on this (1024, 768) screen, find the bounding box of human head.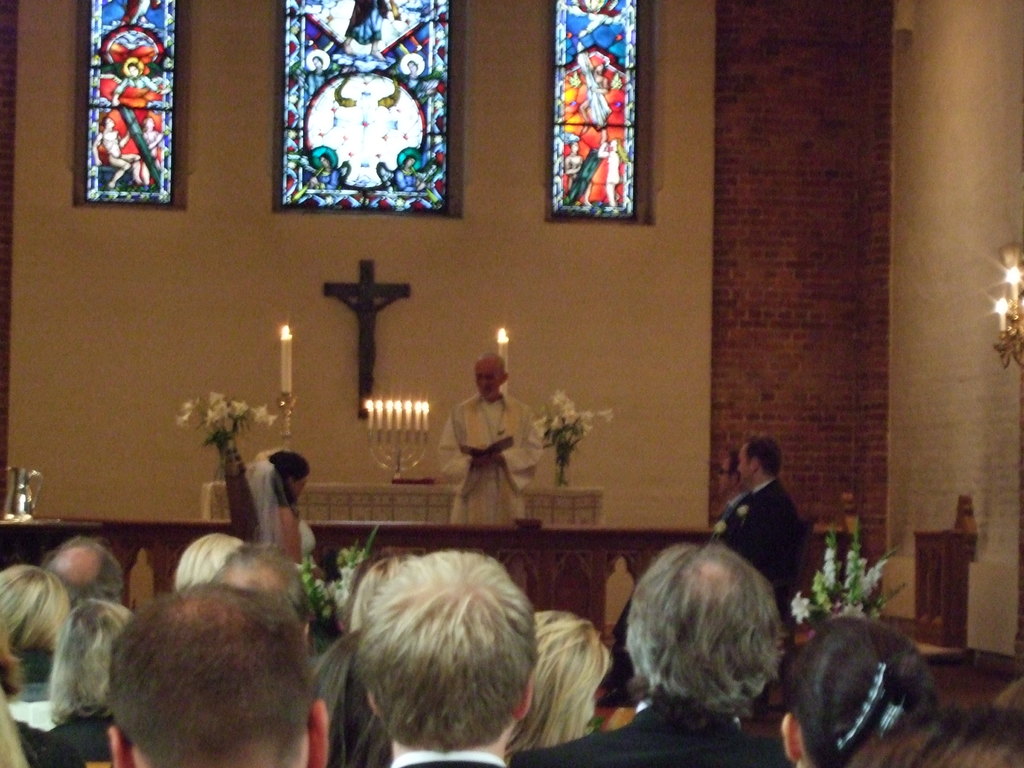
Bounding box: l=315, t=624, r=394, b=765.
